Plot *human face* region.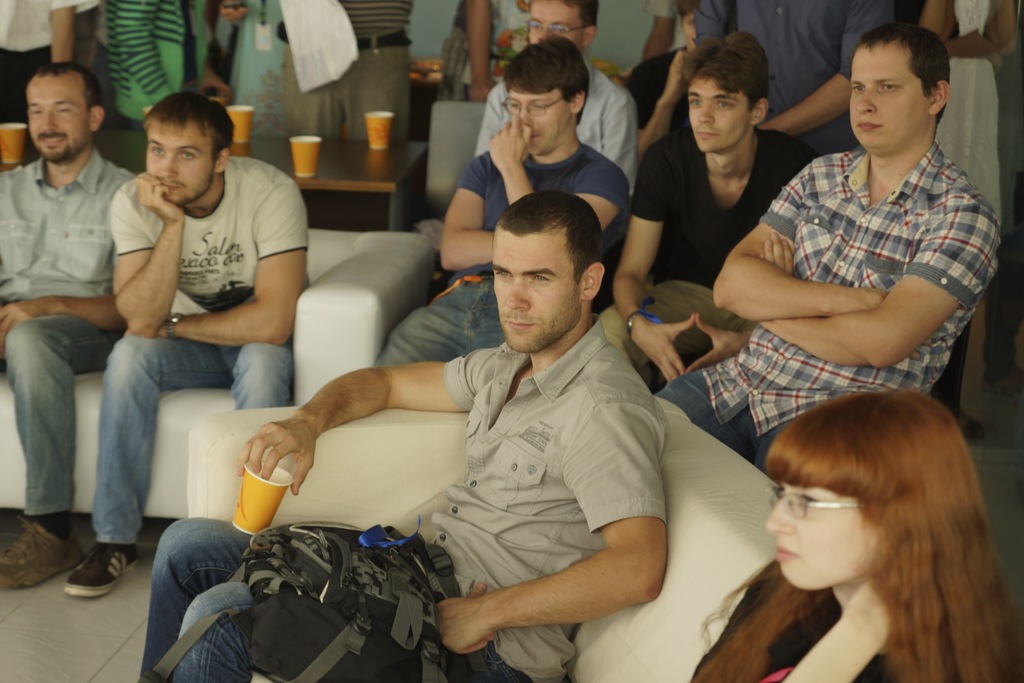
Plotted at box=[765, 483, 886, 588].
